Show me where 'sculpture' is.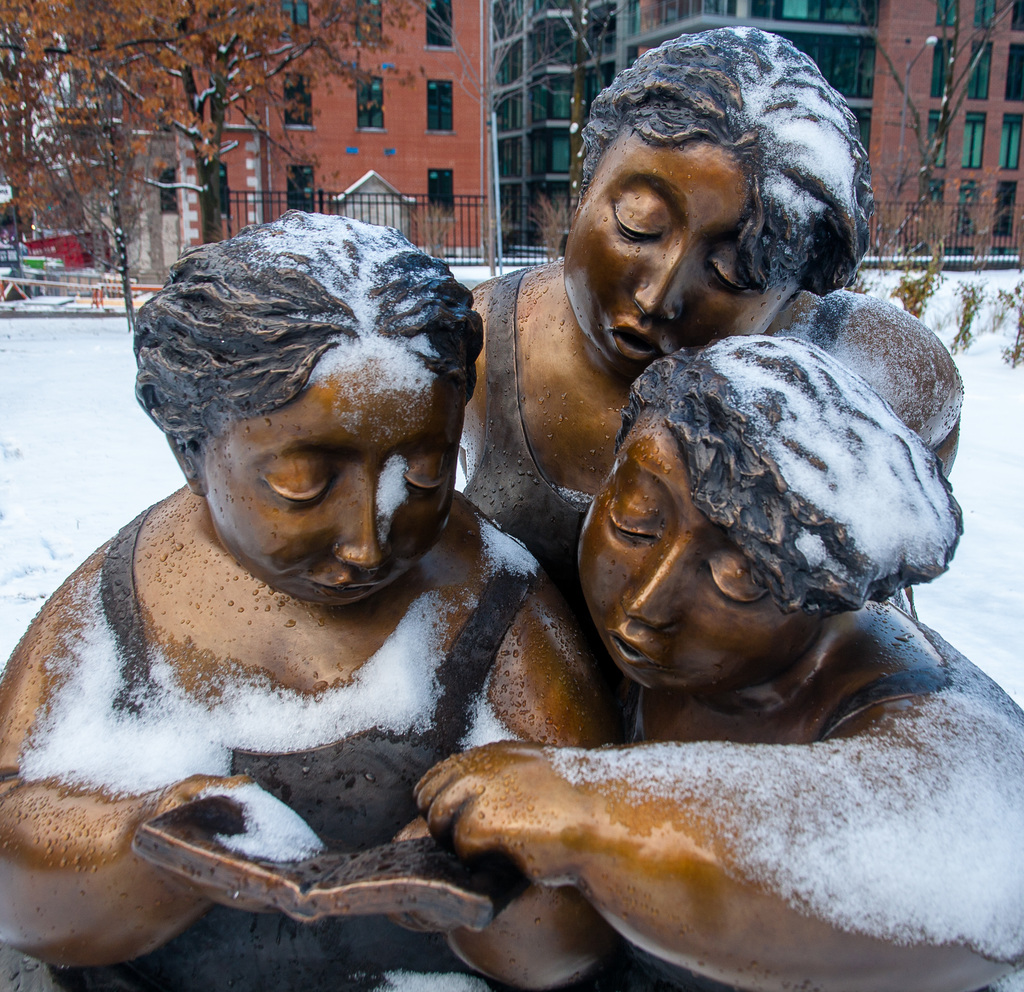
'sculpture' is at x1=0 y1=210 x2=727 y2=986.
